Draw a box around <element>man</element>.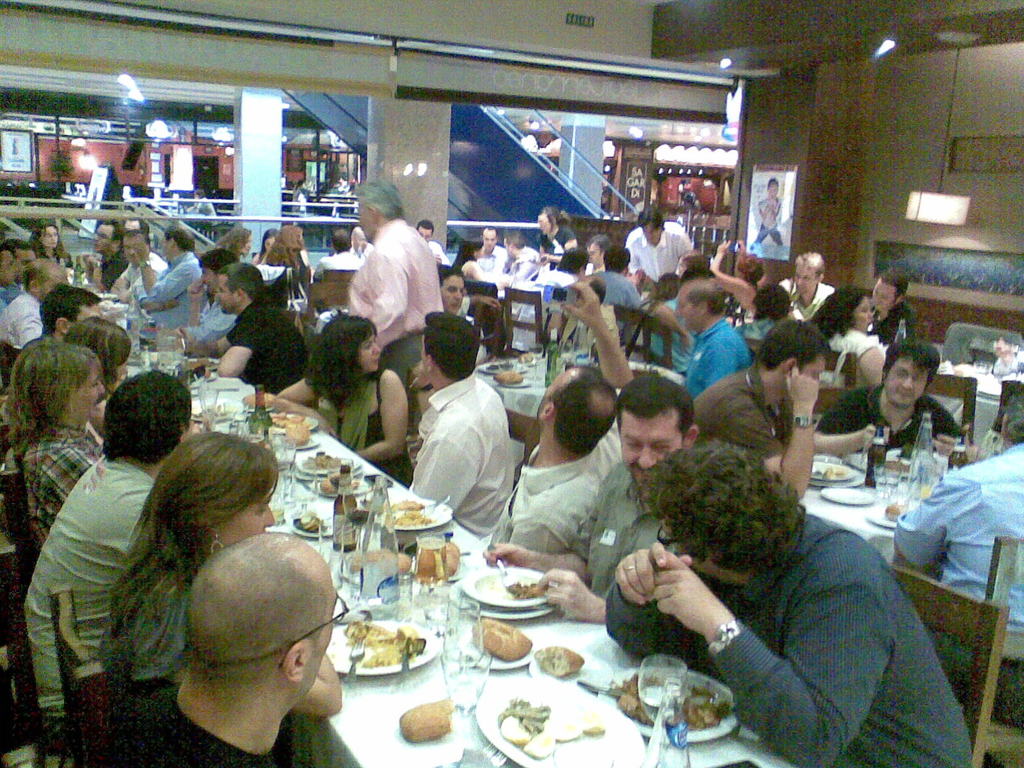
x1=408 y1=311 x2=516 y2=539.
